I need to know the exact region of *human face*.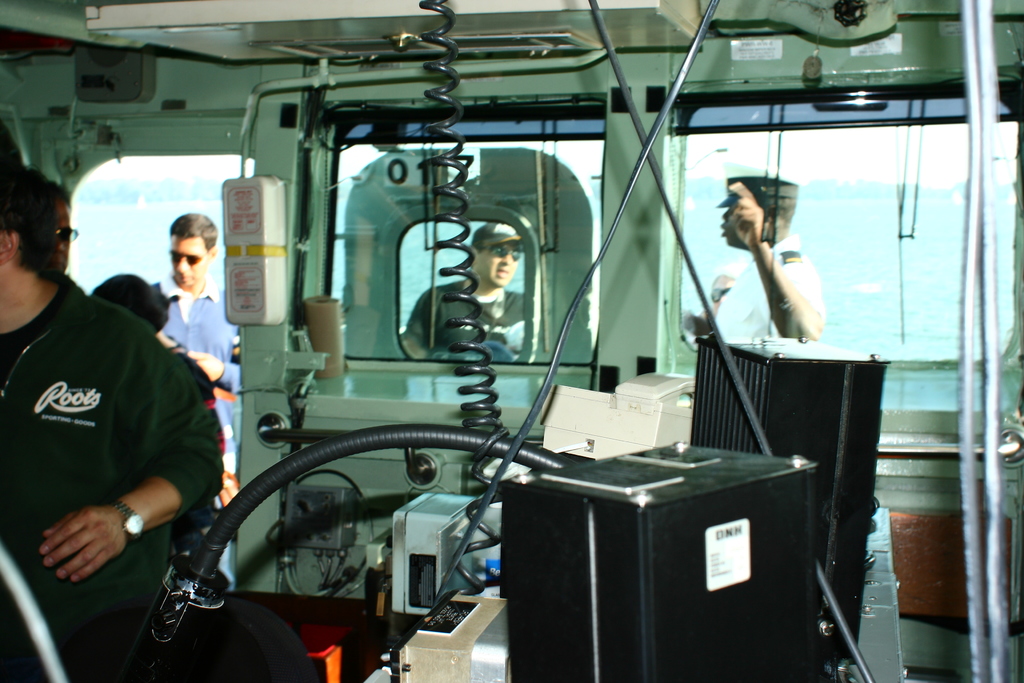
Region: crop(475, 242, 518, 287).
